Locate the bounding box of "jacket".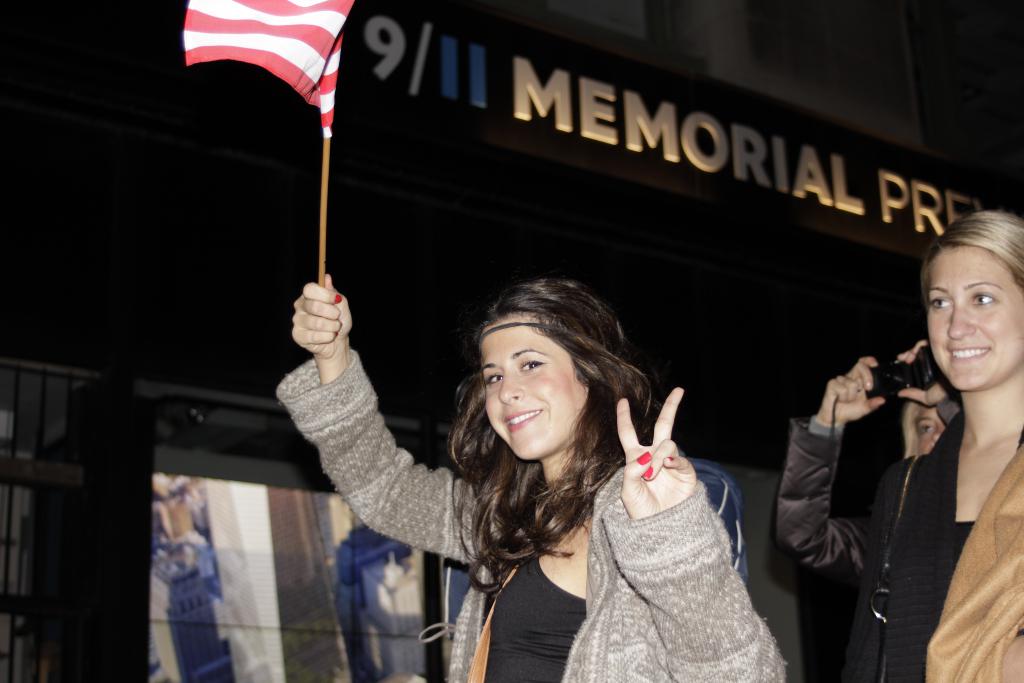
Bounding box: {"left": 276, "top": 343, "right": 787, "bottom": 682}.
